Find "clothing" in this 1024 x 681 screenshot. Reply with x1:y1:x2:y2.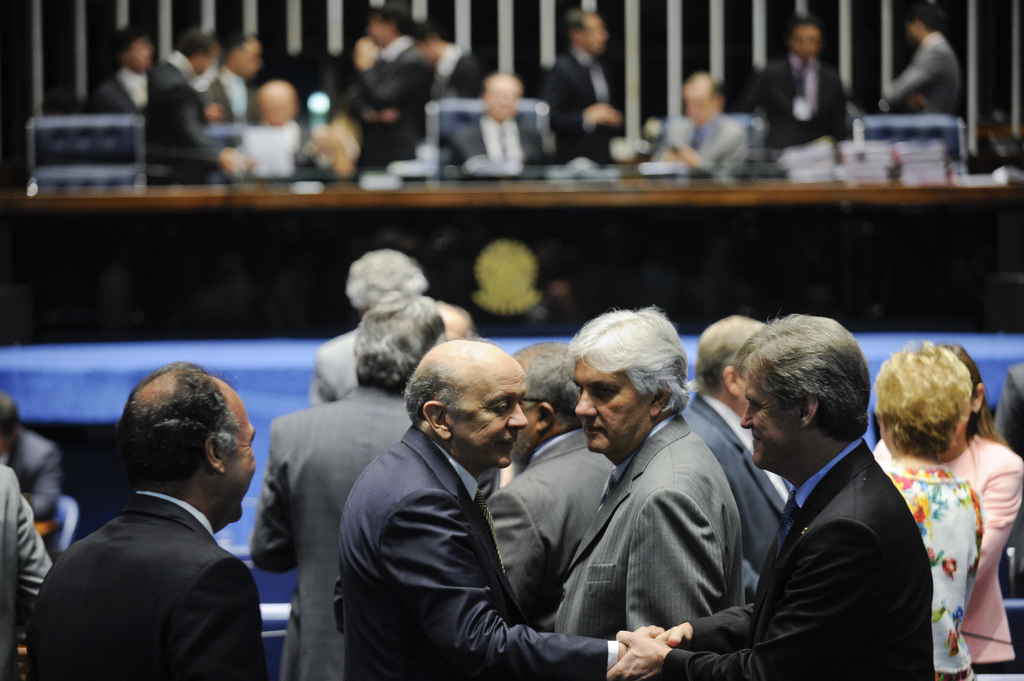
664:437:940:680.
